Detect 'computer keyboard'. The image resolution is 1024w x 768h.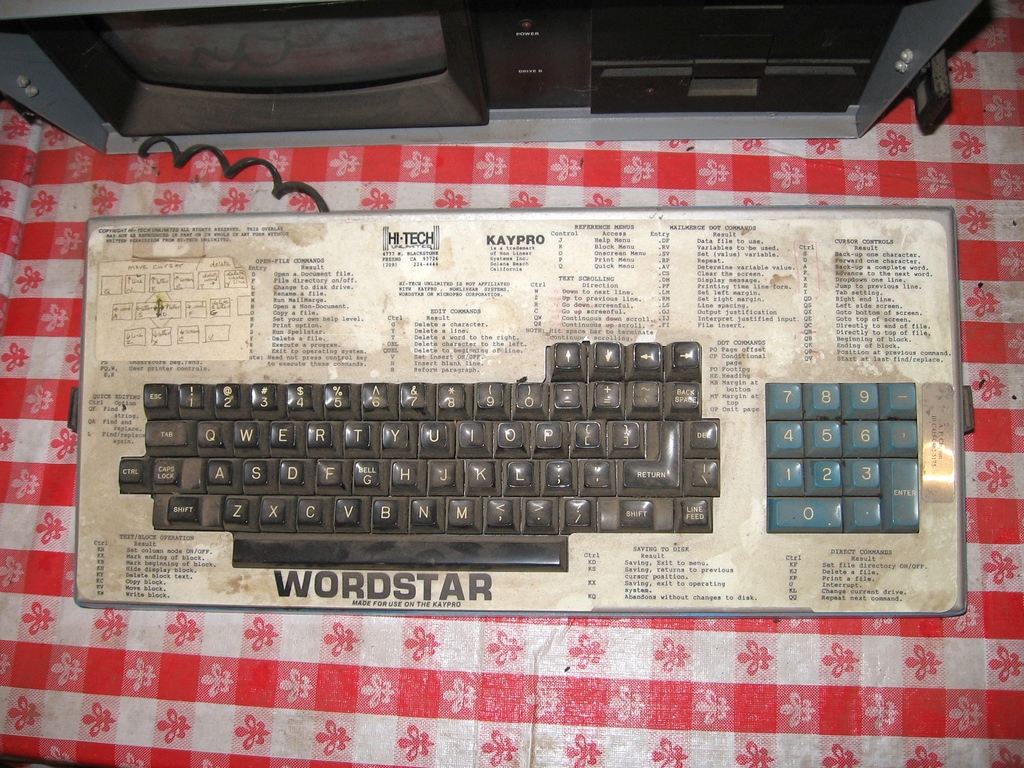
bbox=[63, 205, 977, 615].
